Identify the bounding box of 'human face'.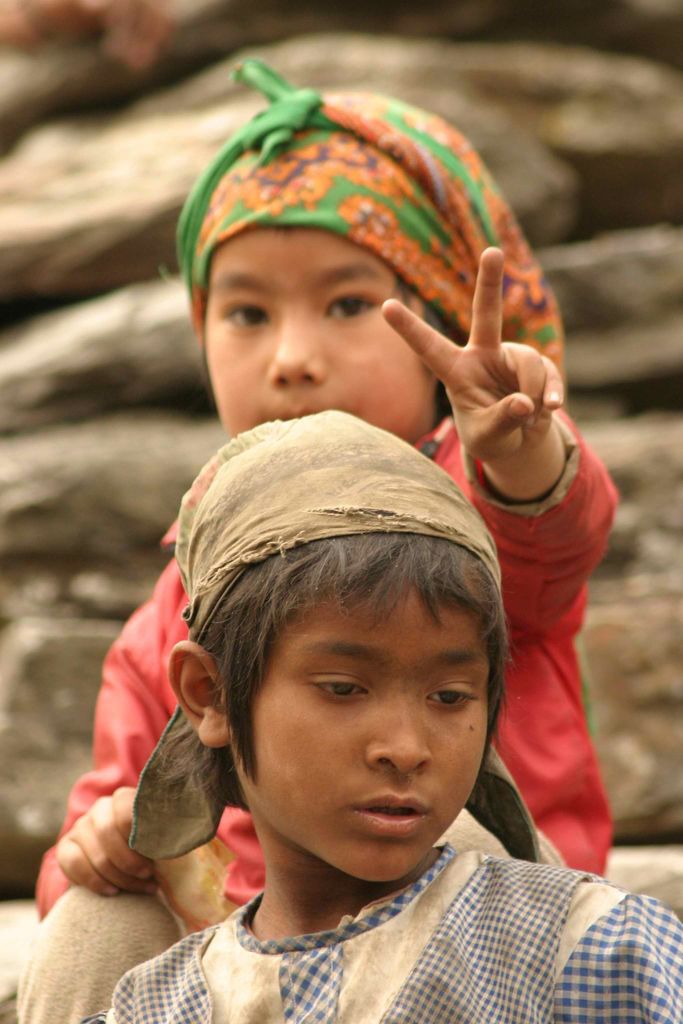
x1=226, y1=581, x2=488, y2=882.
